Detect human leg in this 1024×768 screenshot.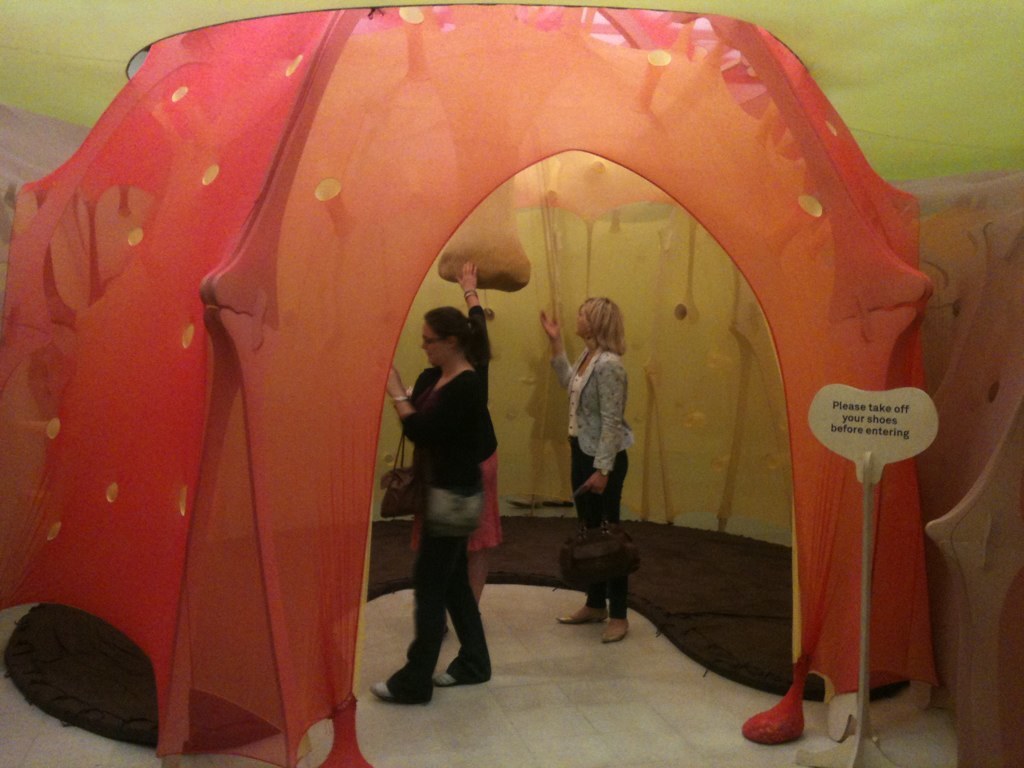
Detection: 554/455/630/640.
